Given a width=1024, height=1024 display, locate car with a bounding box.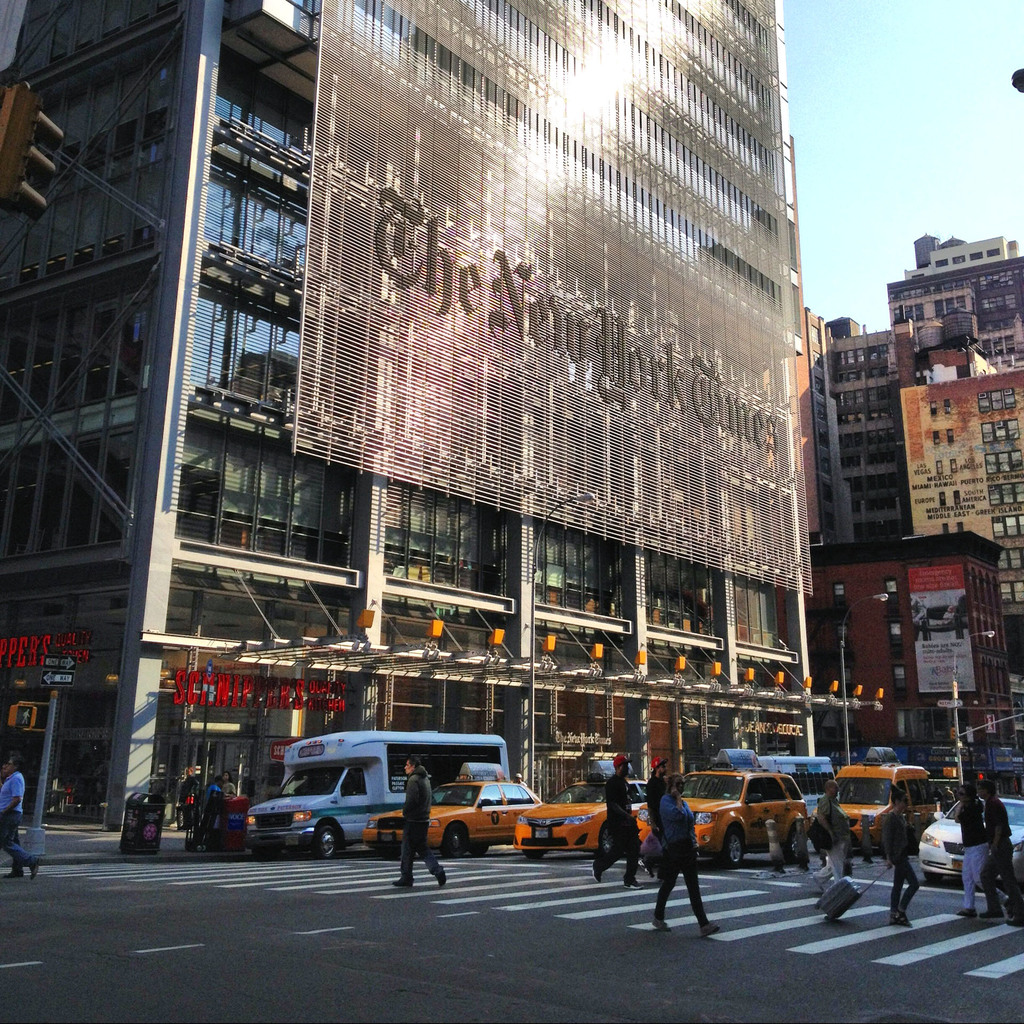
Located: rect(362, 780, 541, 858).
